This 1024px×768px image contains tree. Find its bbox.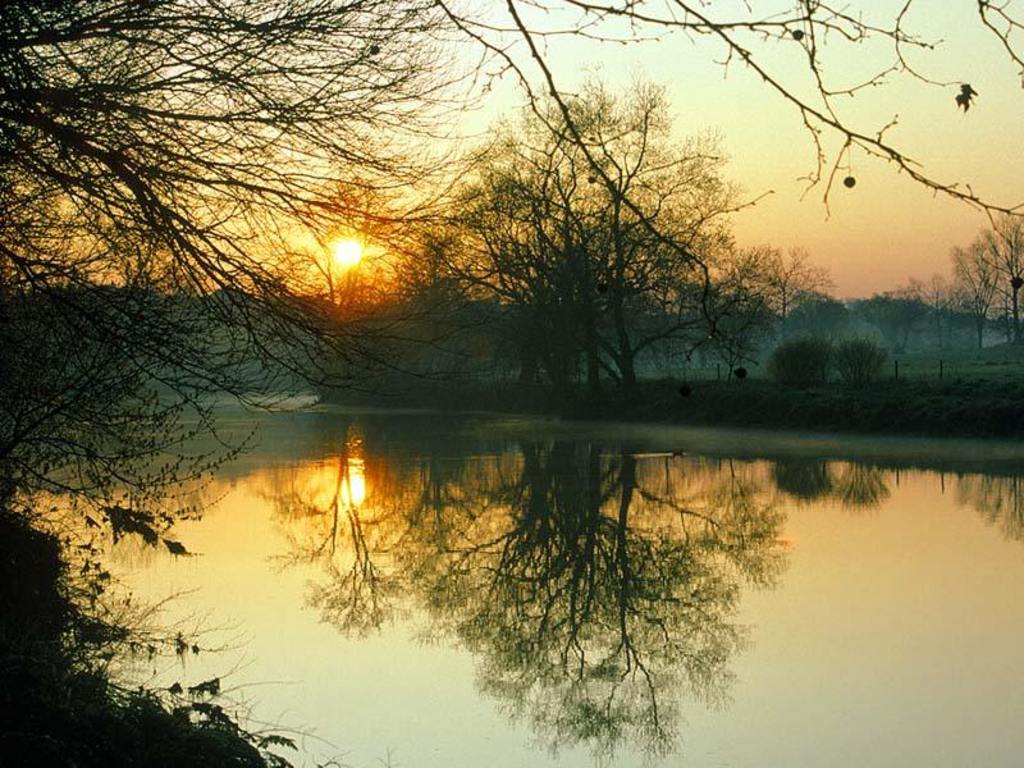
pyautogui.locateOnScreen(0, 0, 540, 767).
